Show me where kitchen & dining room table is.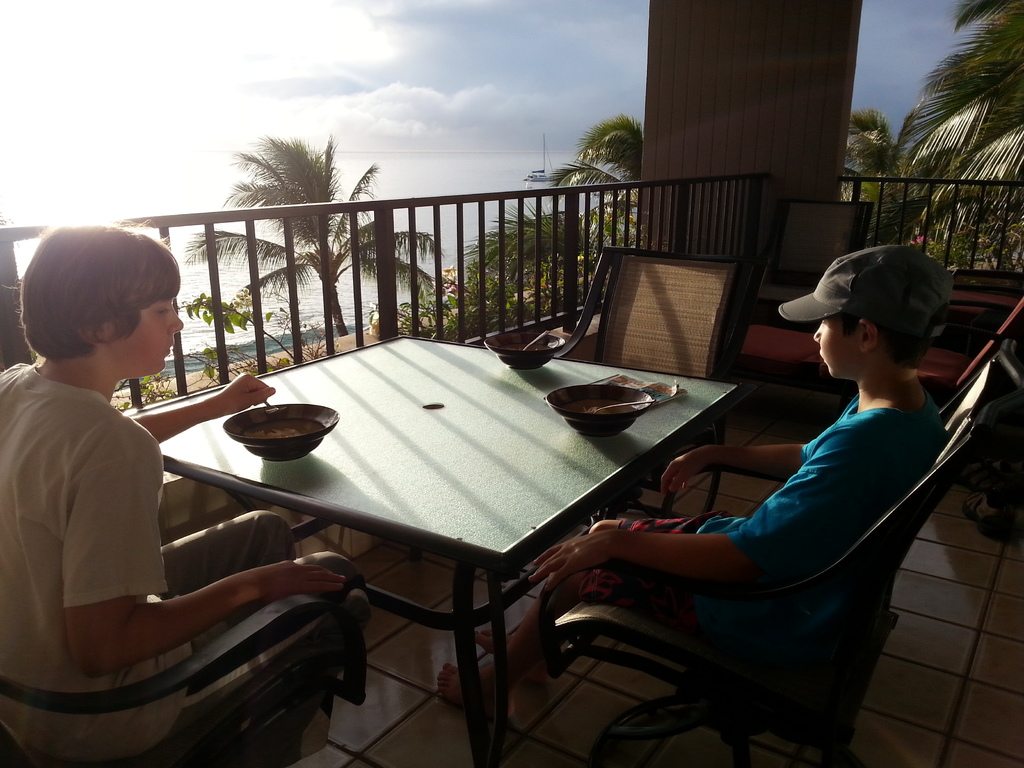
kitchen & dining room table is at <region>116, 298, 774, 696</region>.
